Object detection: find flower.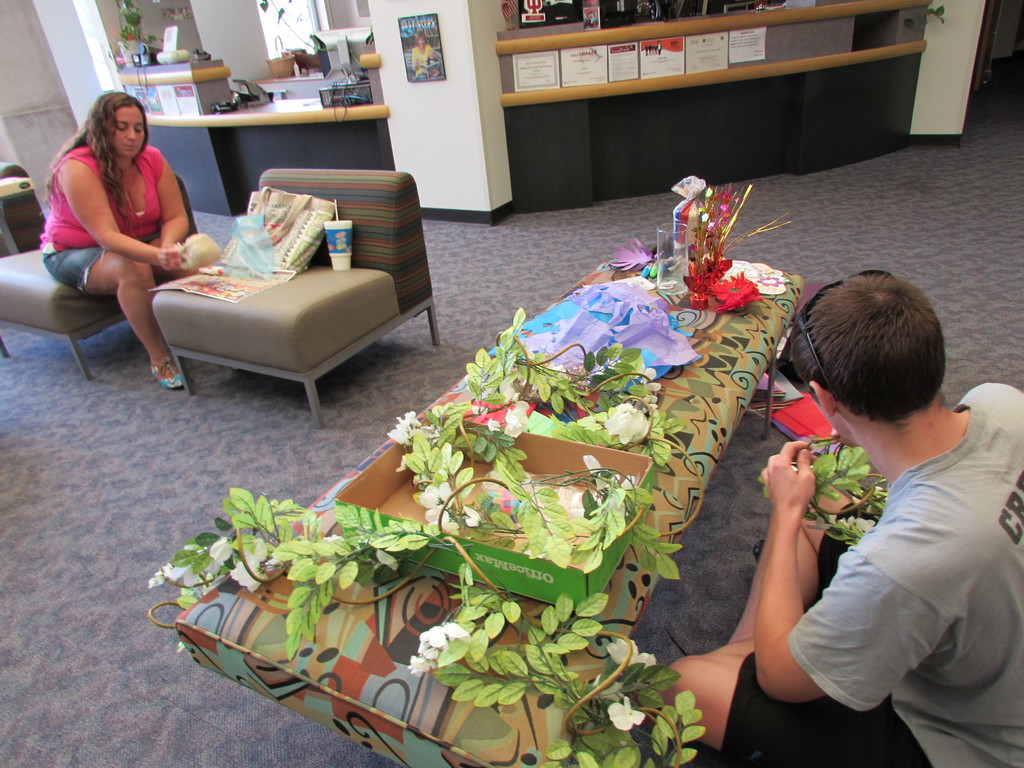
{"x1": 814, "y1": 513, "x2": 879, "y2": 542}.
